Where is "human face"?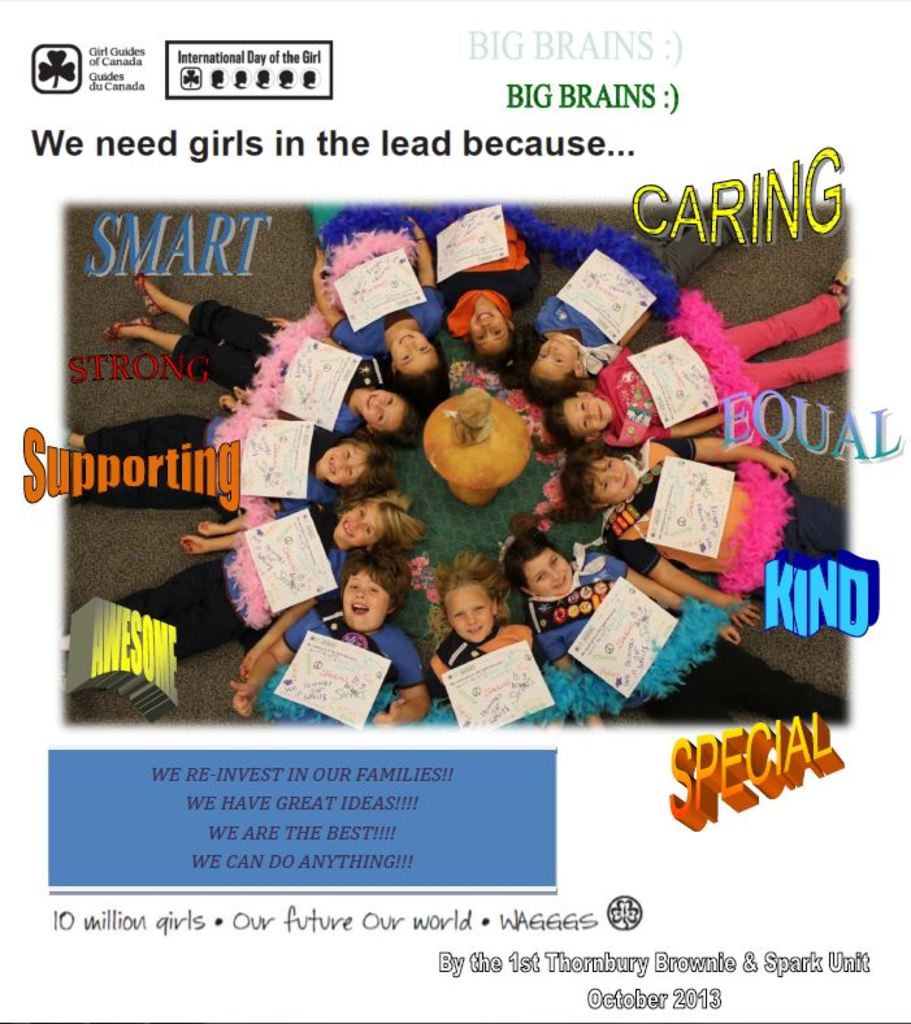
[x1=470, y1=298, x2=506, y2=353].
